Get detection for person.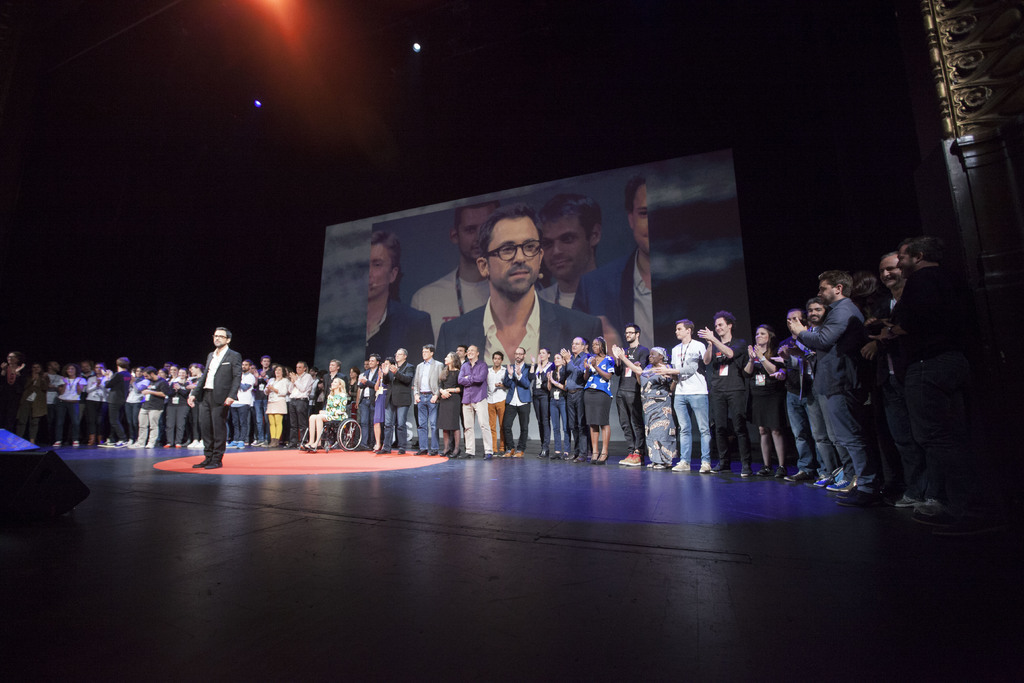
Detection: pyautogui.locateOnScreen(441, 211, 608, 374).
